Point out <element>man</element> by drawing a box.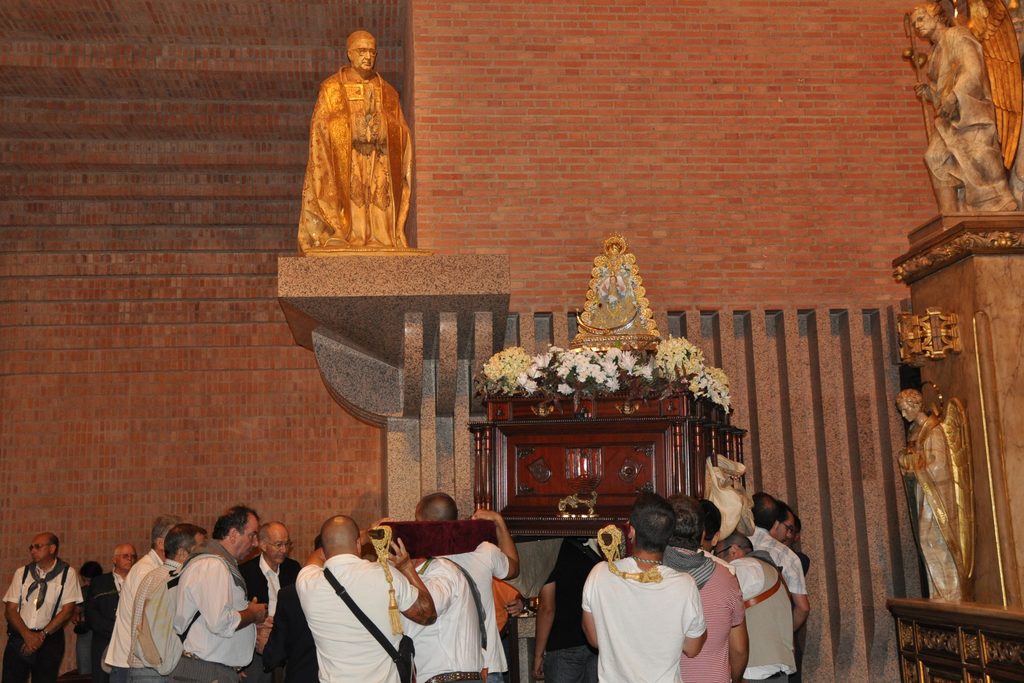
536/525/620/682.
